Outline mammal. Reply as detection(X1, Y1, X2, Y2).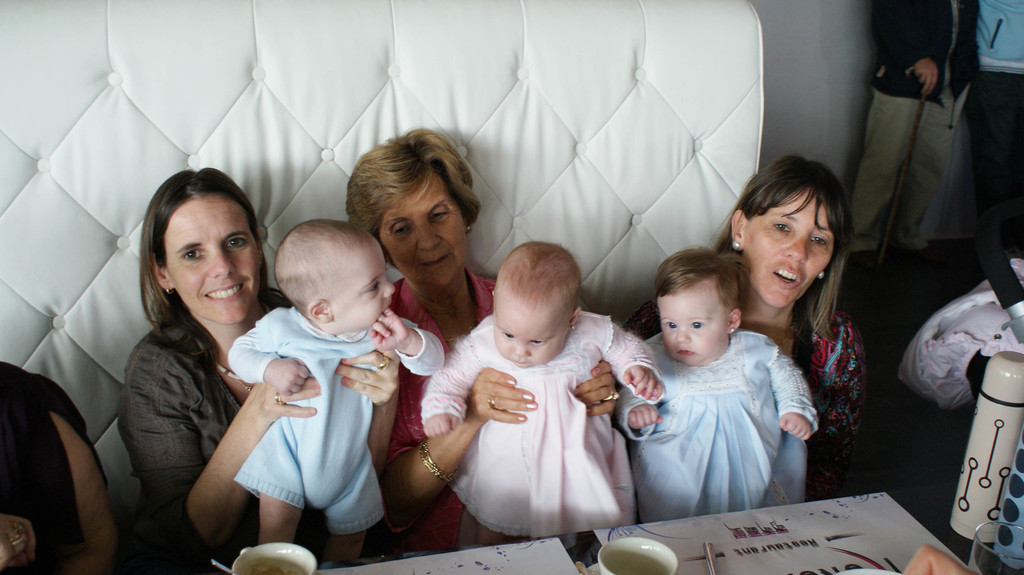
detection(417, 240, 660, 544).
